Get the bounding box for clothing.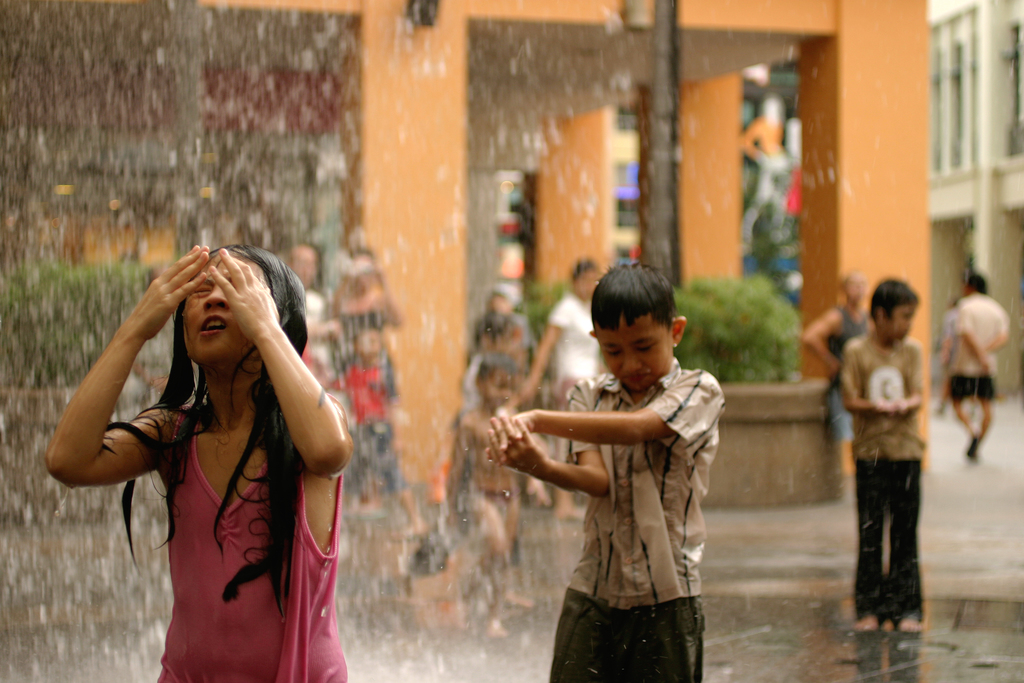
{"x1": 814, "y1": 306, "x2": 869, "y2": 435}.
